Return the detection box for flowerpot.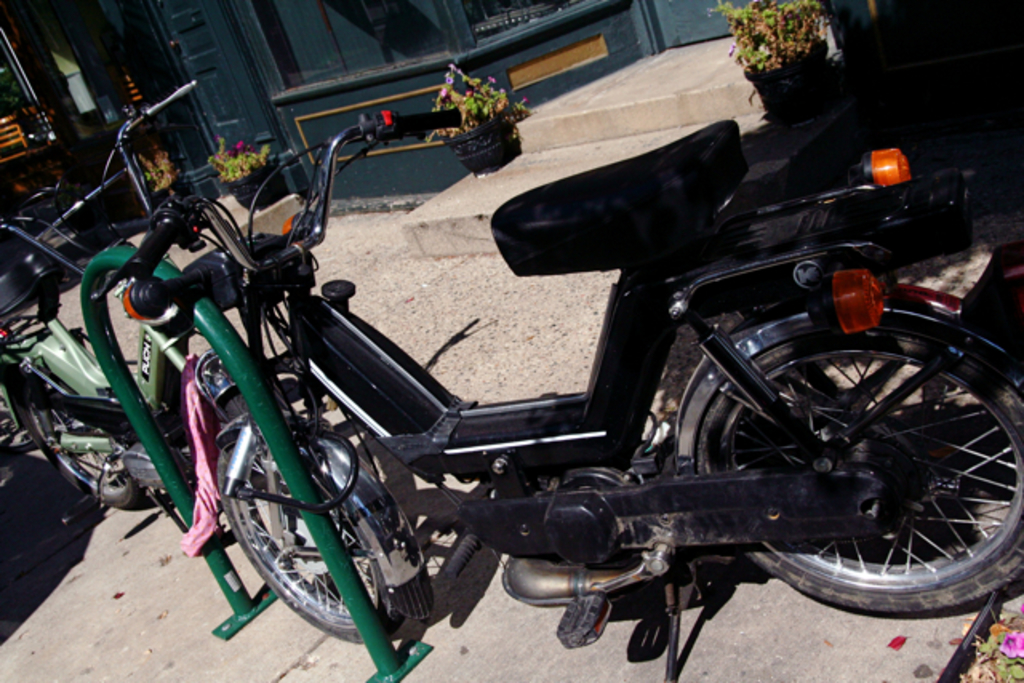
738/10/835/106.
